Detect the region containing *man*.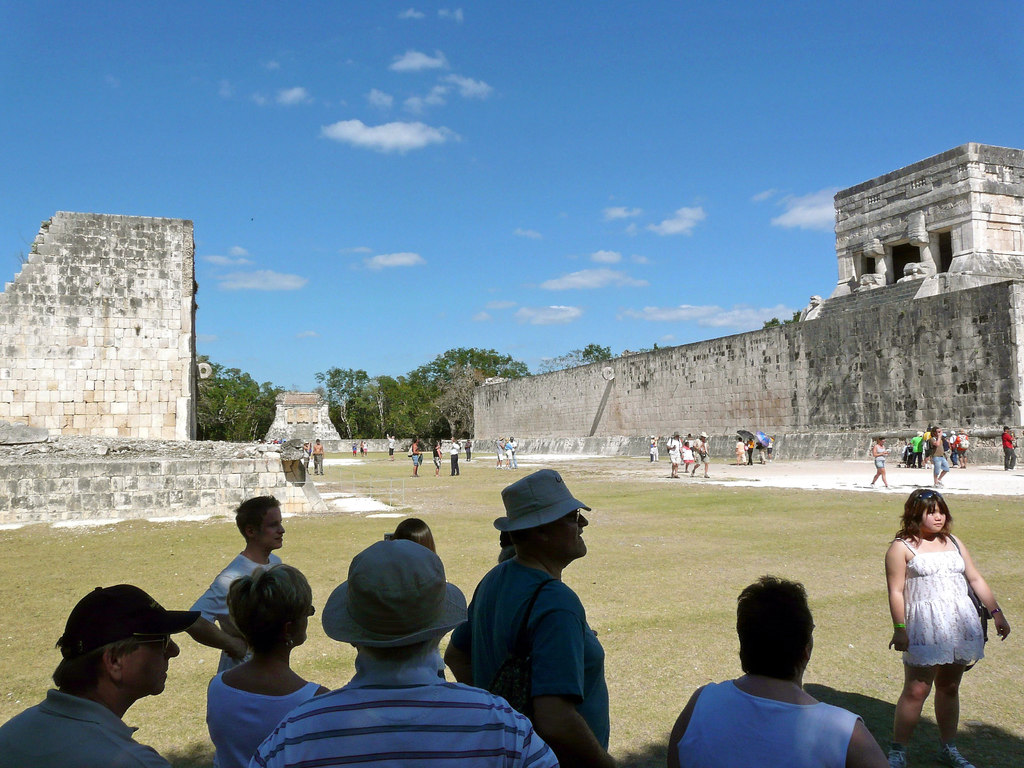
(x1=188, y1=491, x2=291, y2=677).
